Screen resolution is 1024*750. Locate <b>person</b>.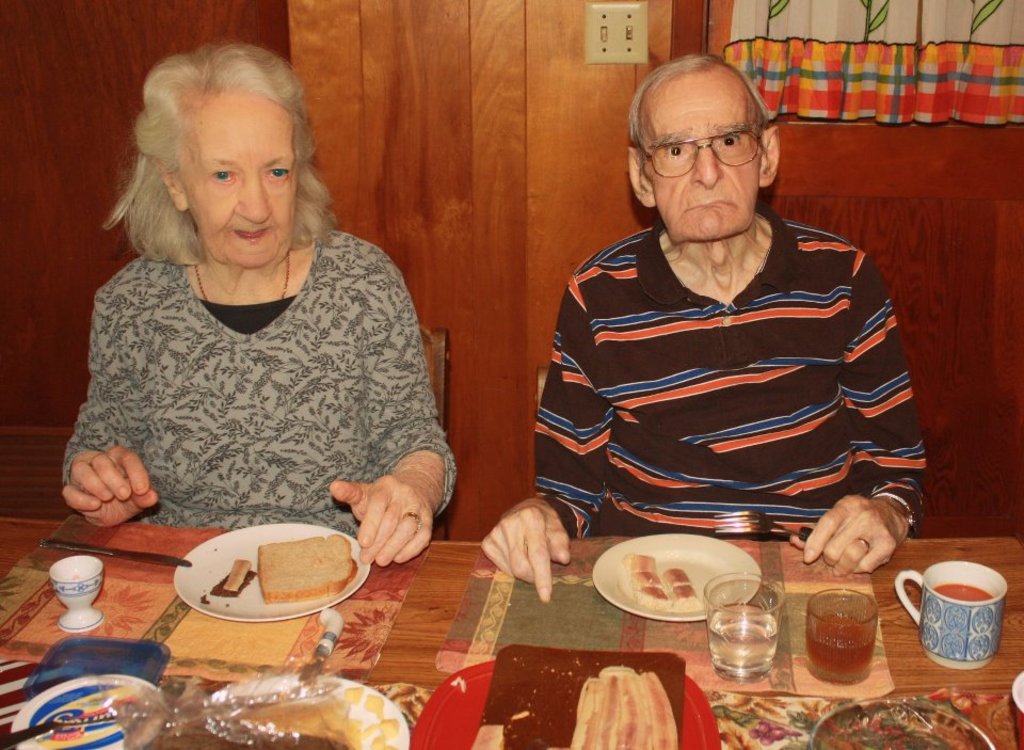
l=479, t=48, r=927, b=595.
